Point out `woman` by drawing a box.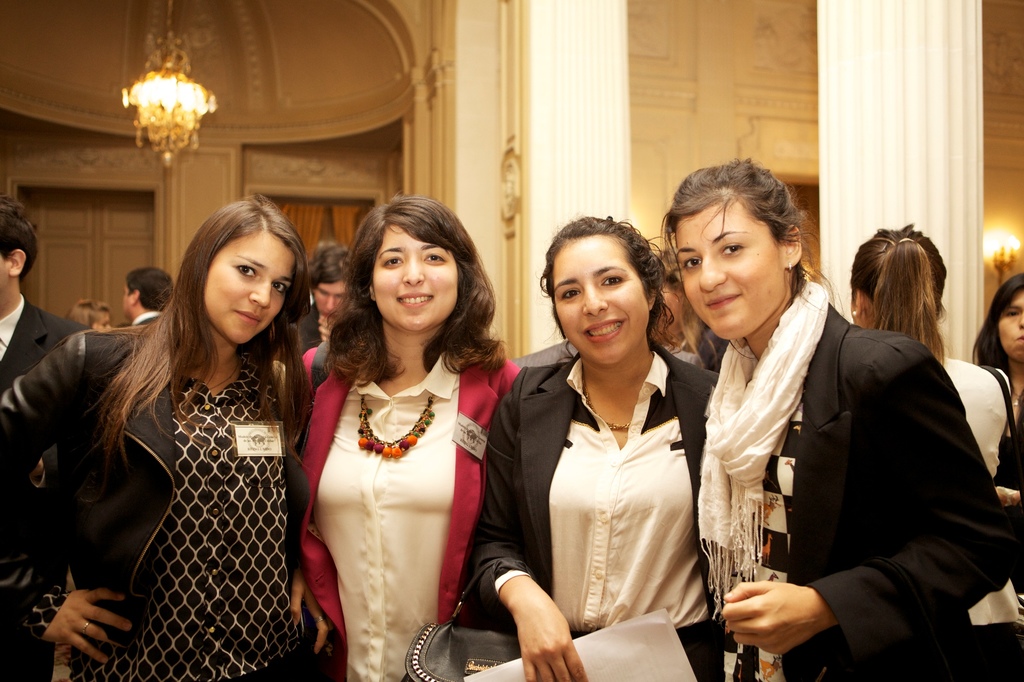
locate(453, 218, 739, 681).
